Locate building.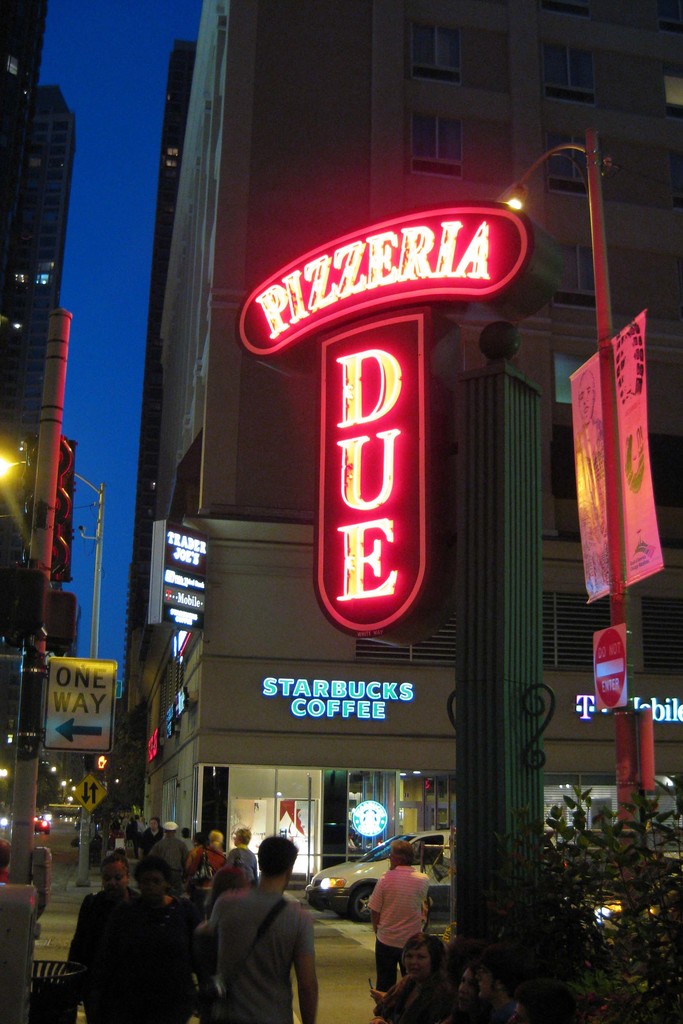
Bounding box: 151,0,682,888.
